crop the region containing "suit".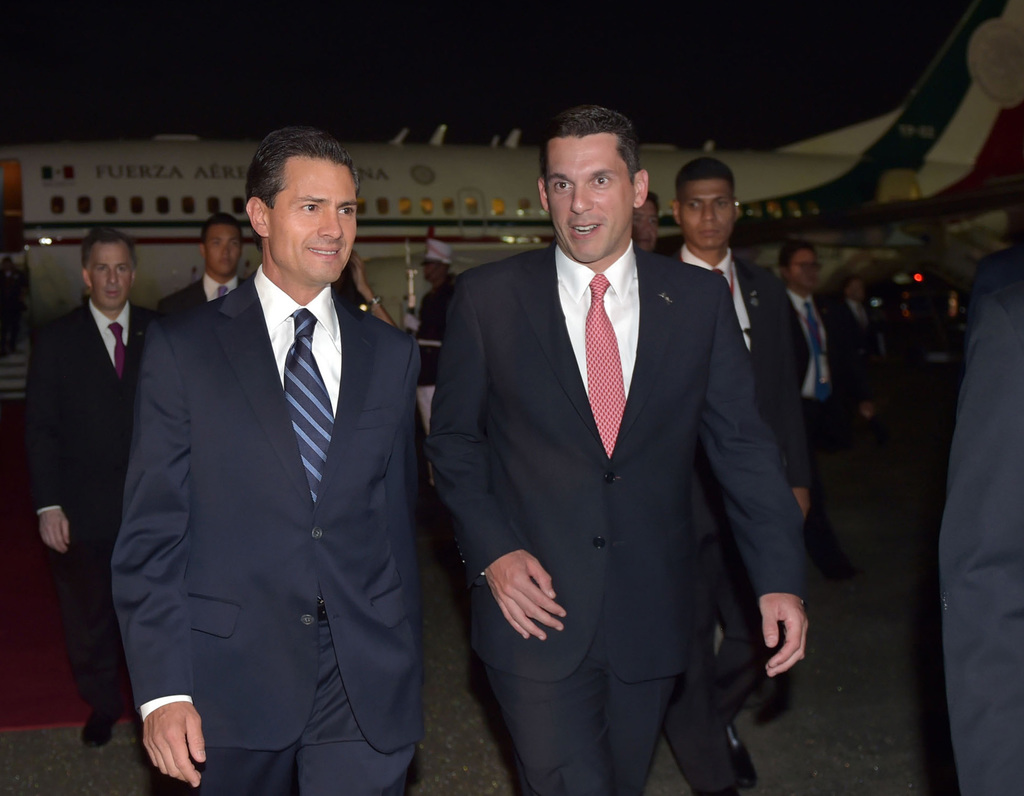
Crop region: box(941, 288, 1023, 795).
